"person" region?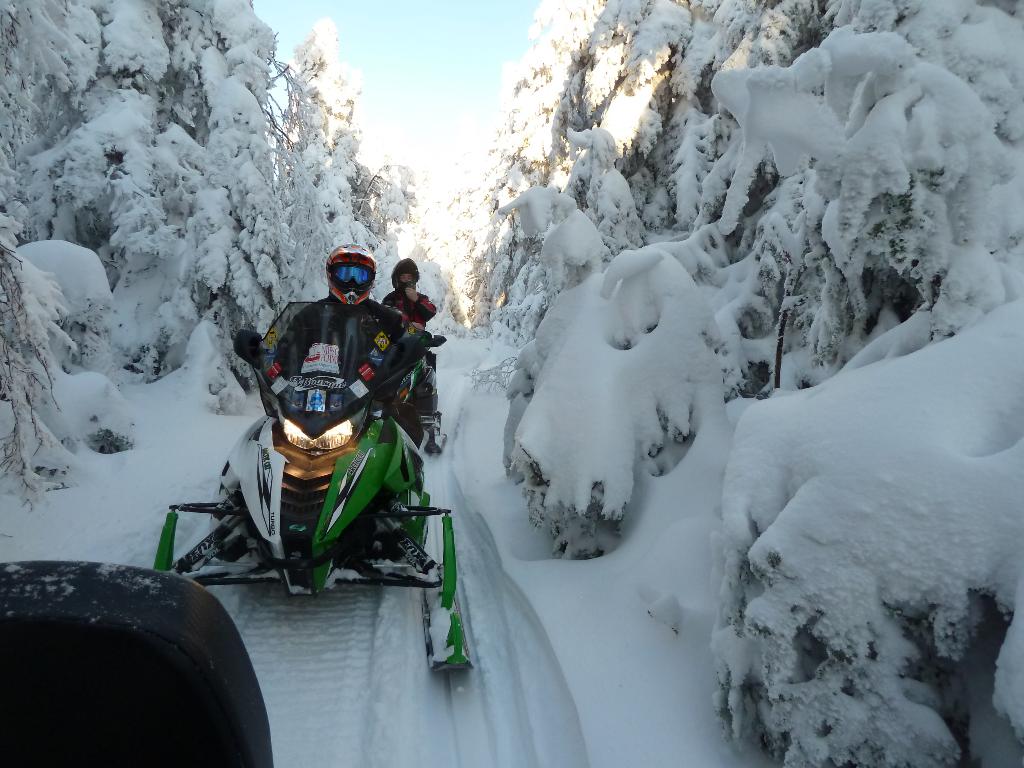
rect(374, 256, 437, 314)
